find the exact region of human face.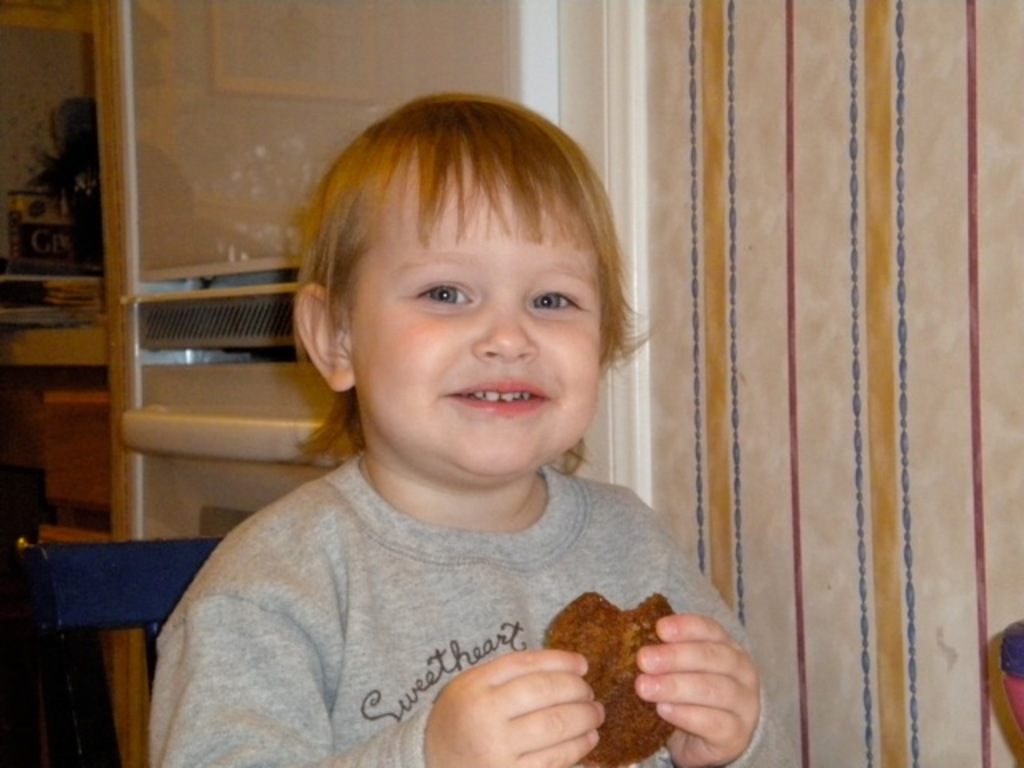
Exact region: (346, 141, 605, 478).
